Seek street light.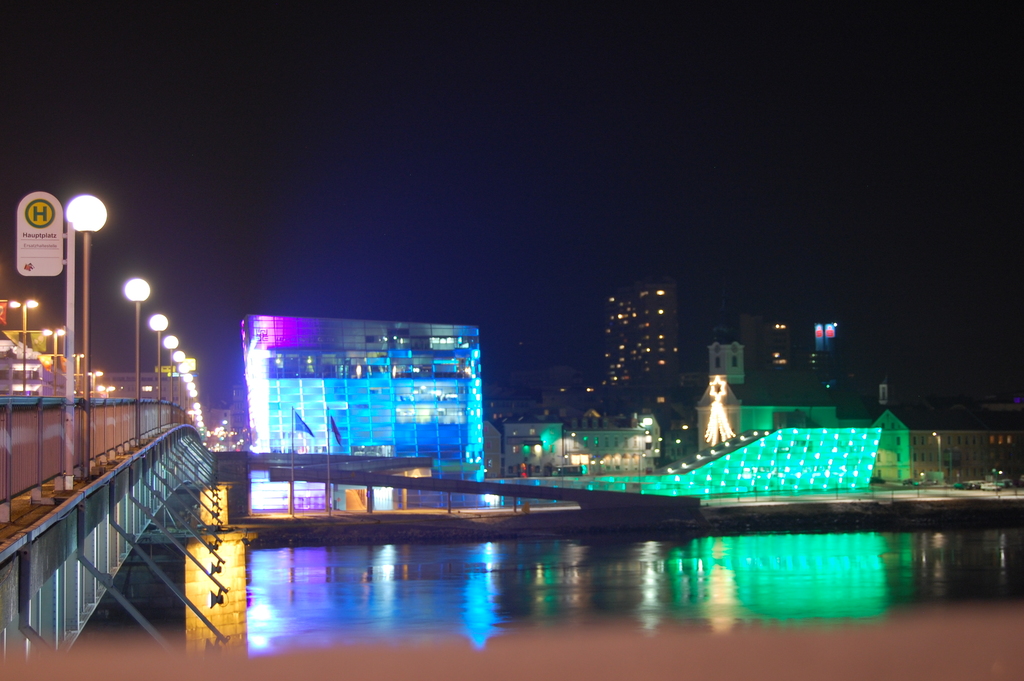
561/425/579/469.
